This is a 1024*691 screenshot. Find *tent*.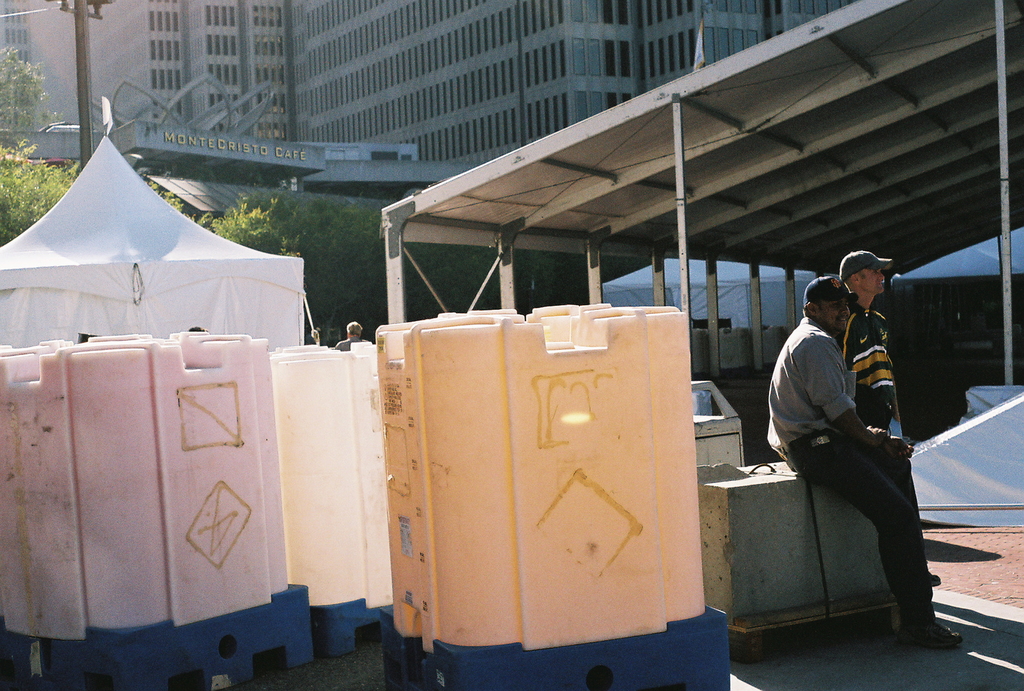
Bounding box: <bbox>0, 119, 326, 390</bbox>.
